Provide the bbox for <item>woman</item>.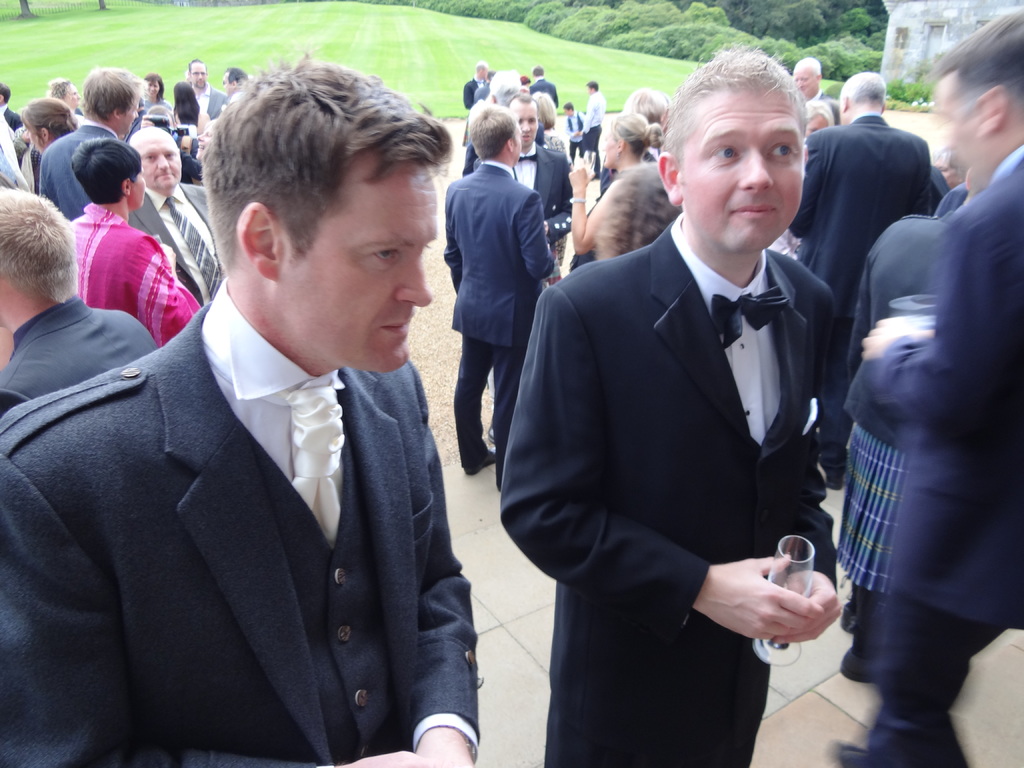
<bbox>138, 68, 170, 120</bbox>.
